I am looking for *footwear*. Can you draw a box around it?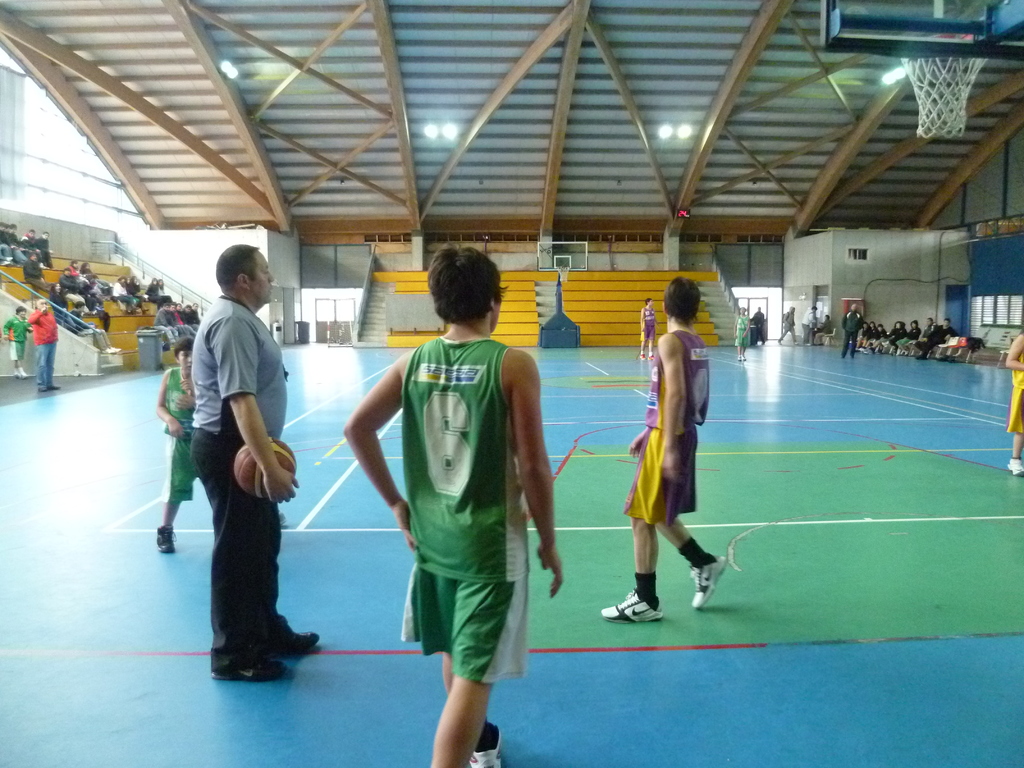
Sure, the bounding box is <region>639, 351, 644, 361</region>.
